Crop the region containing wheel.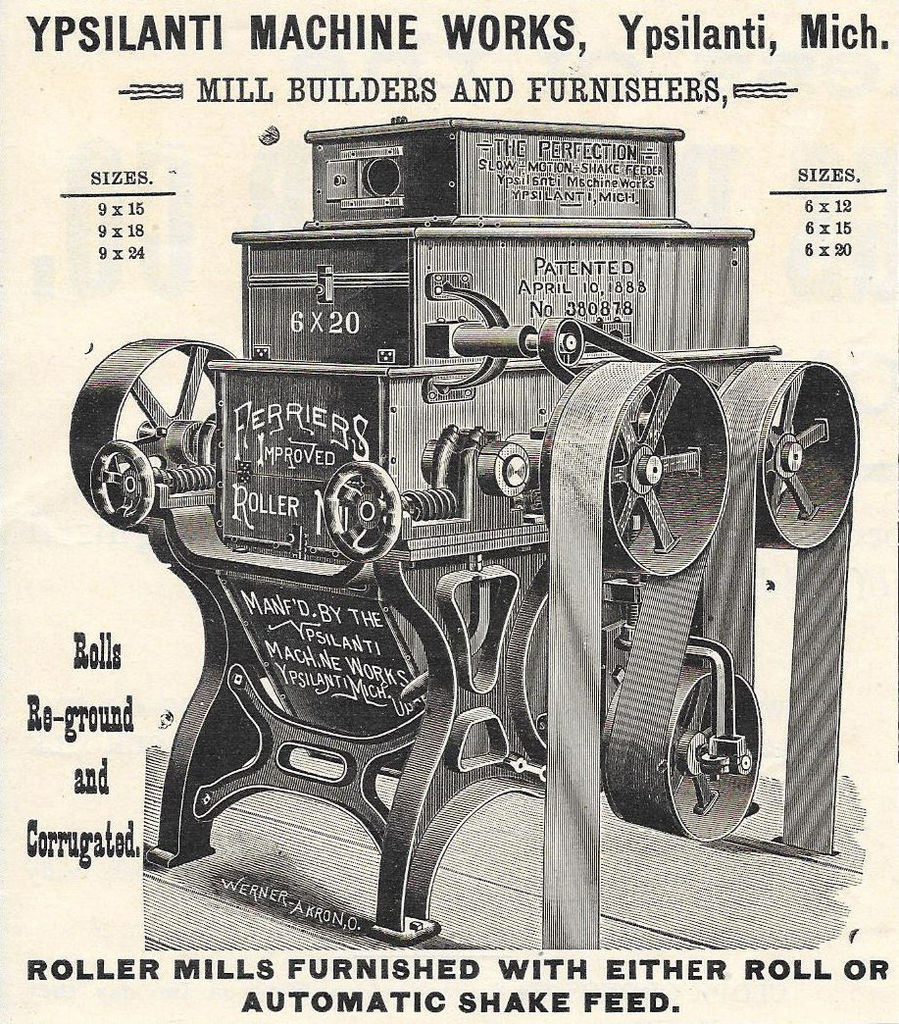
Crop region: {"x1": 540, "y1": 366, "x2": 729, "y2": 577}.
